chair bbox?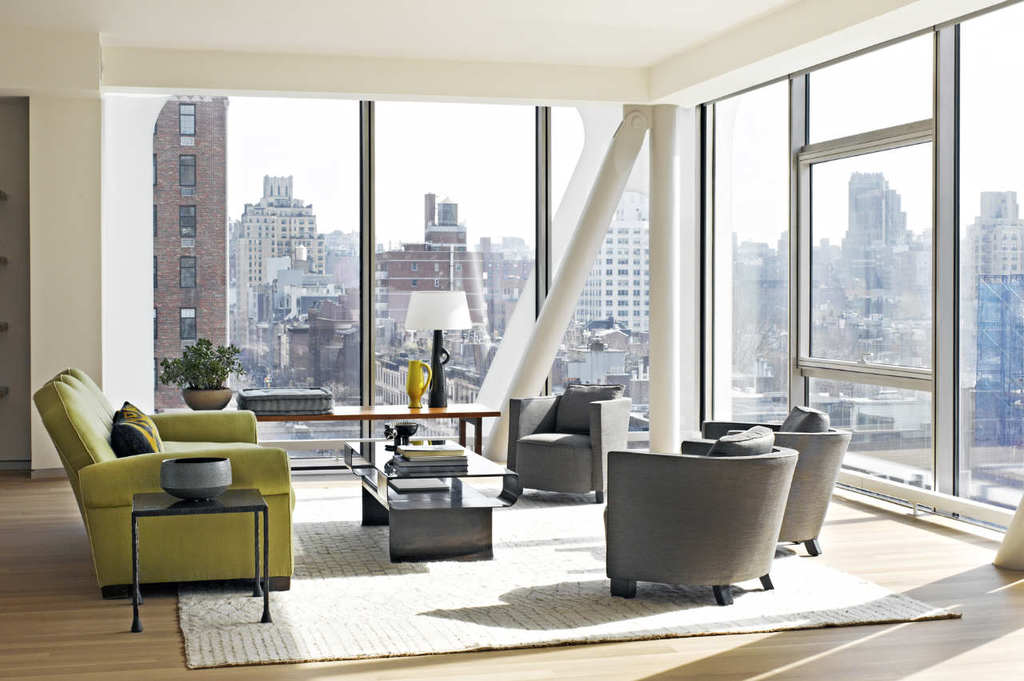
box=[598, 418, 802, 604]
